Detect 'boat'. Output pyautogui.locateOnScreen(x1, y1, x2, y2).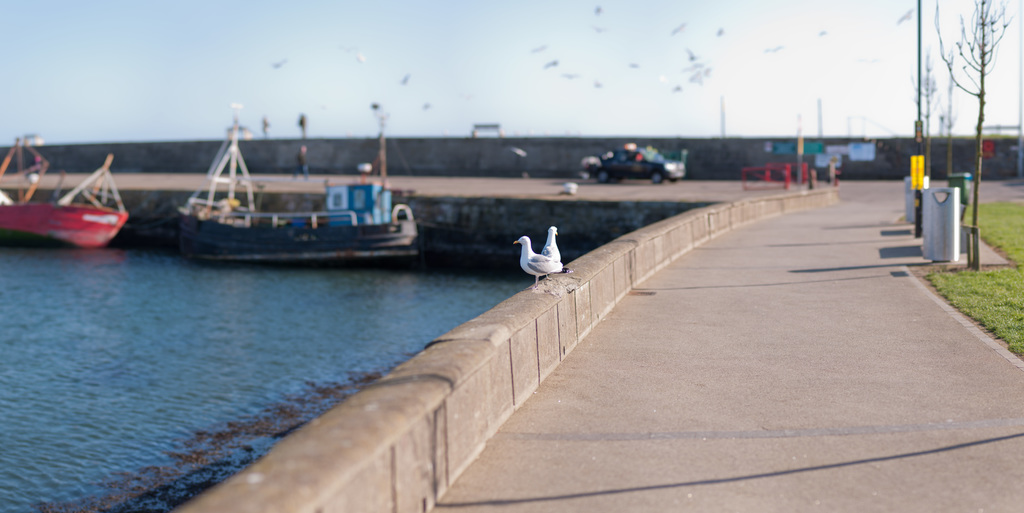
pyautogui.locateOnScreen(0, 134, 136, 247).
